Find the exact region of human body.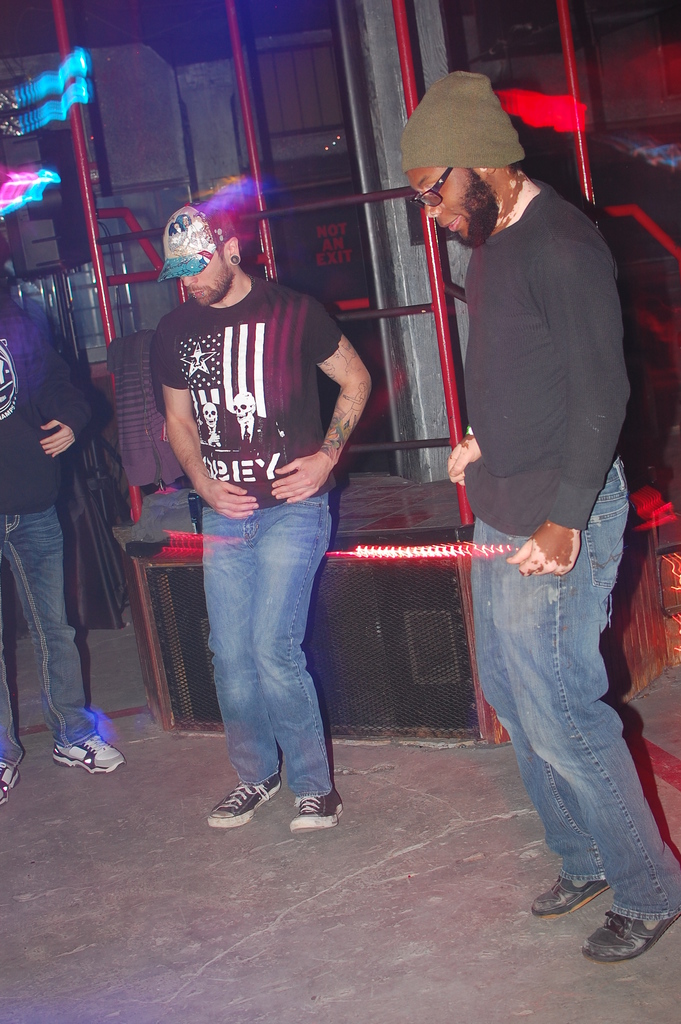
Exact region: bbox(454, 182, 680, 966).
